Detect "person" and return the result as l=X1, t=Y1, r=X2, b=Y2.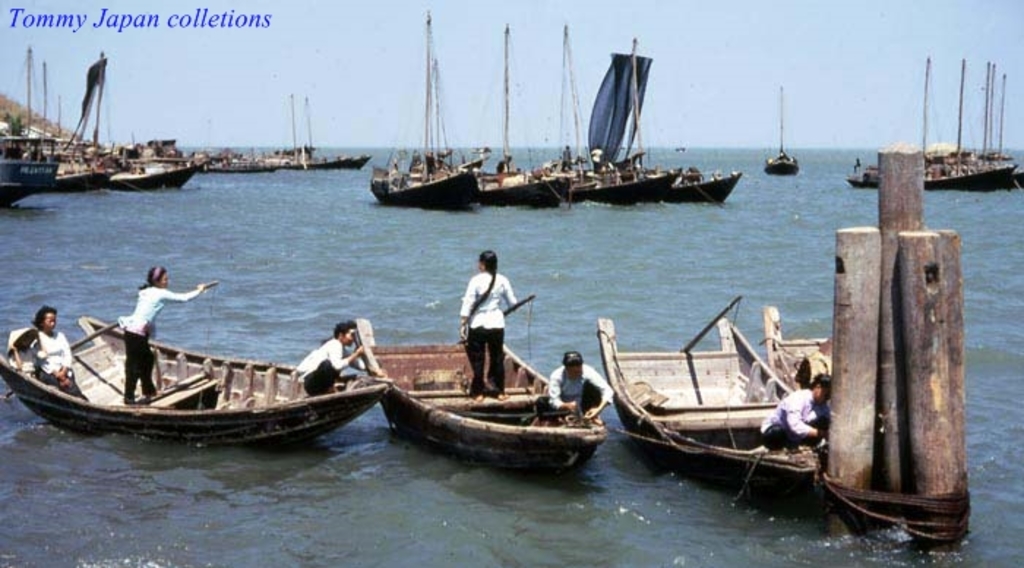
l=451, t=233, r=525, b=401.
